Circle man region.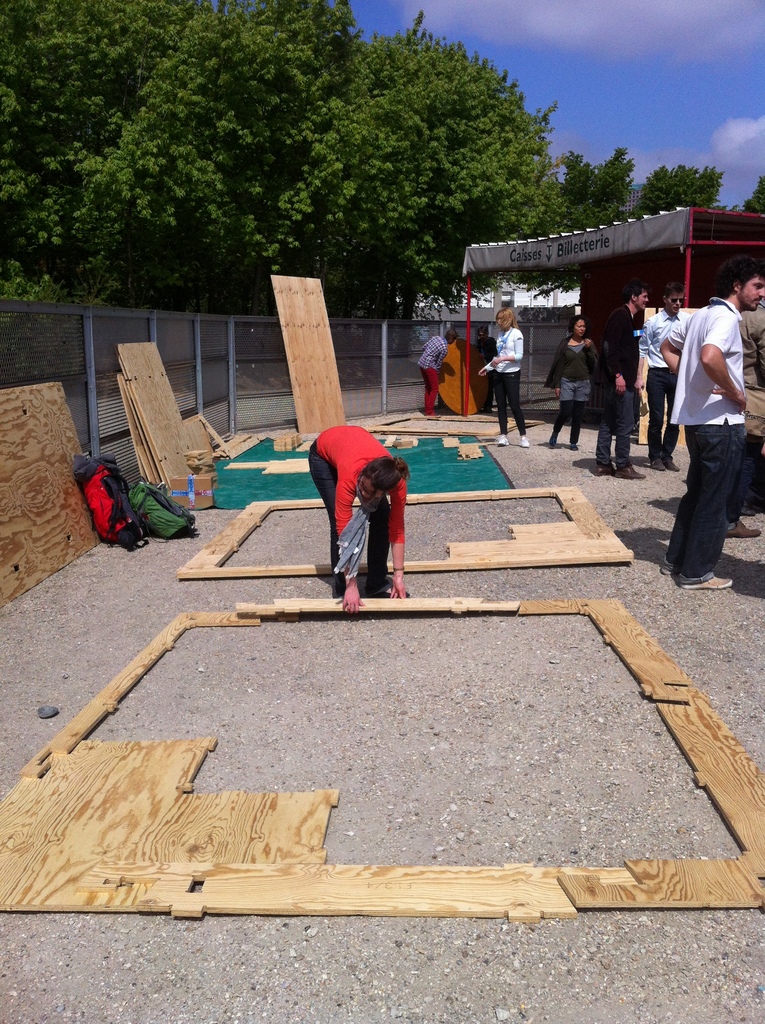
Region: box(596, 284, 643, 478).
